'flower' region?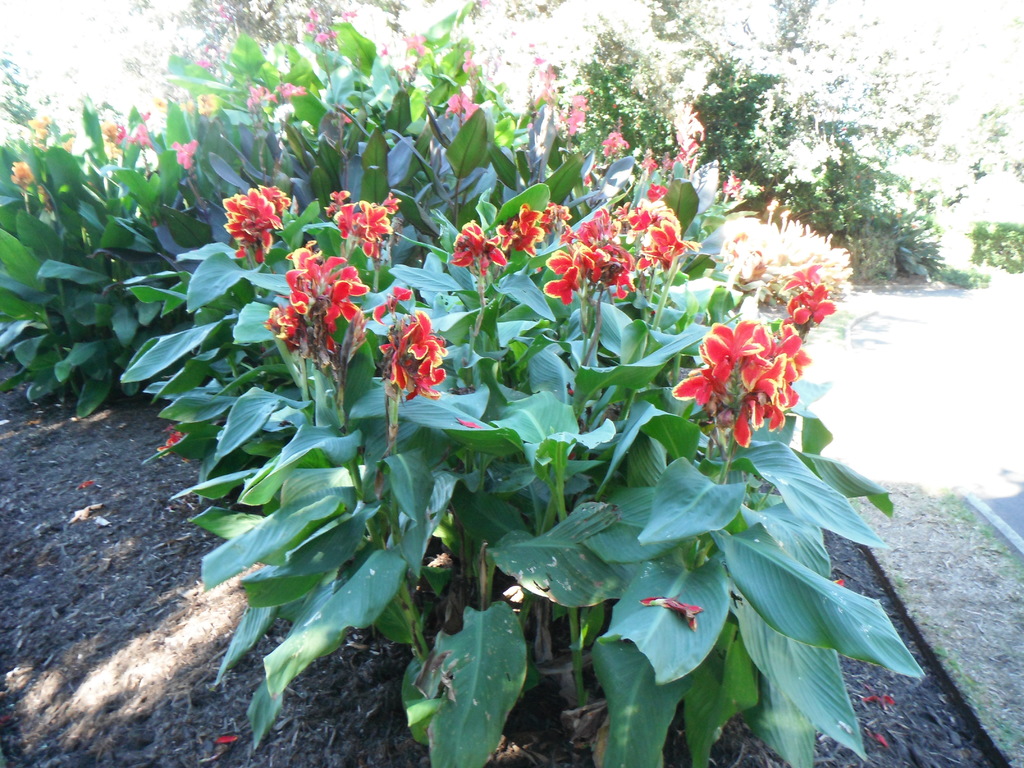
BBox(323, 188, 403, 260)
